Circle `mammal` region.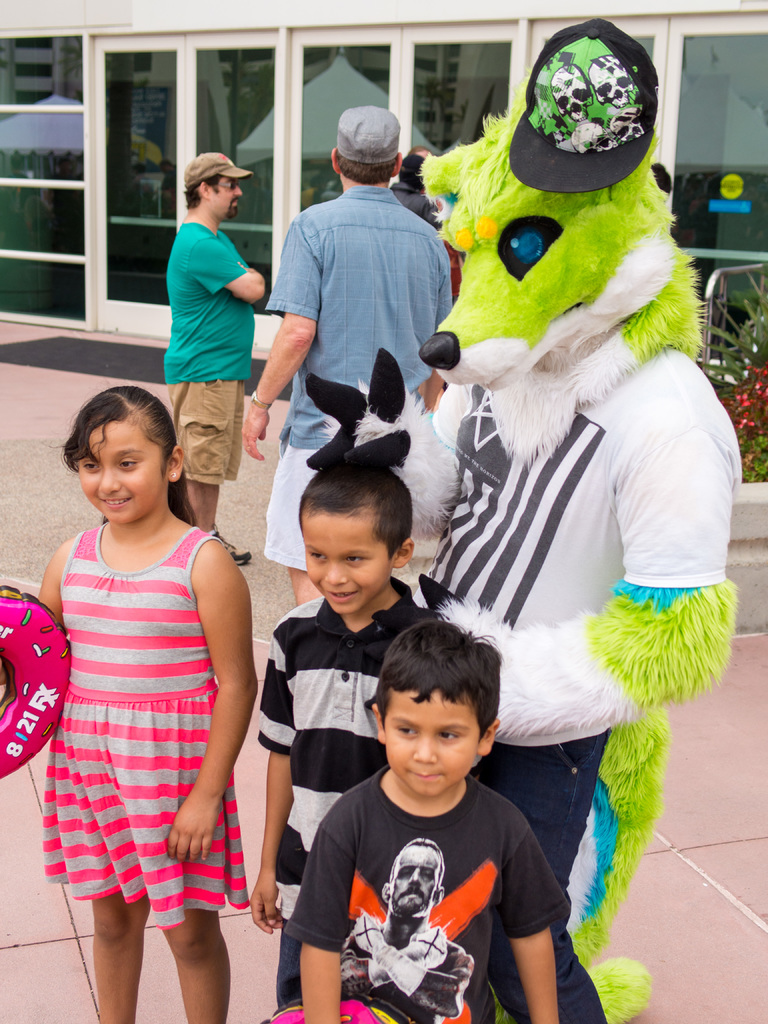
Region: <box>284,616,565,1023</box>.
